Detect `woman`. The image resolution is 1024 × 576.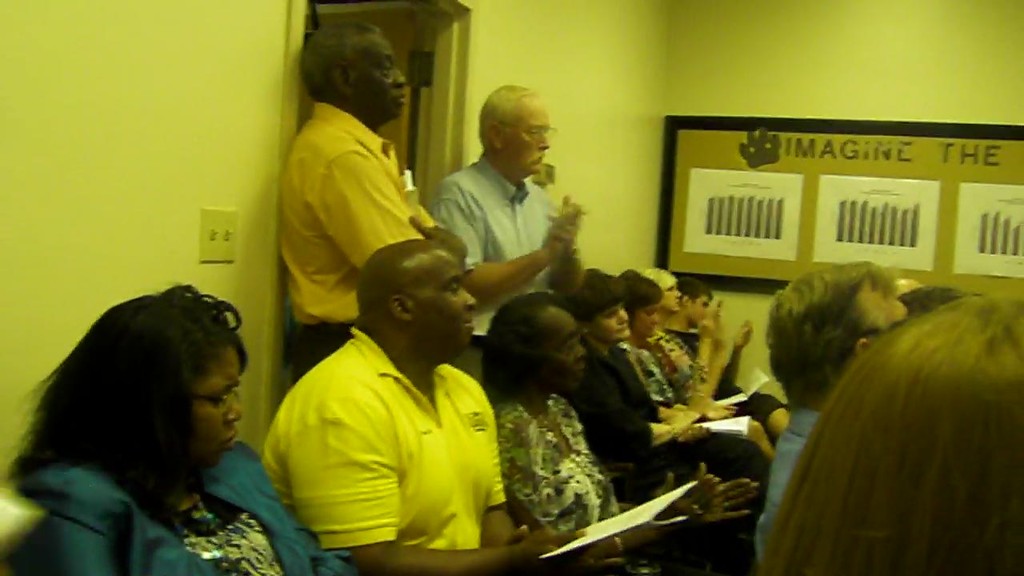
{"left": 0, "top": 276, "right": 358, "bottom": 575}.
